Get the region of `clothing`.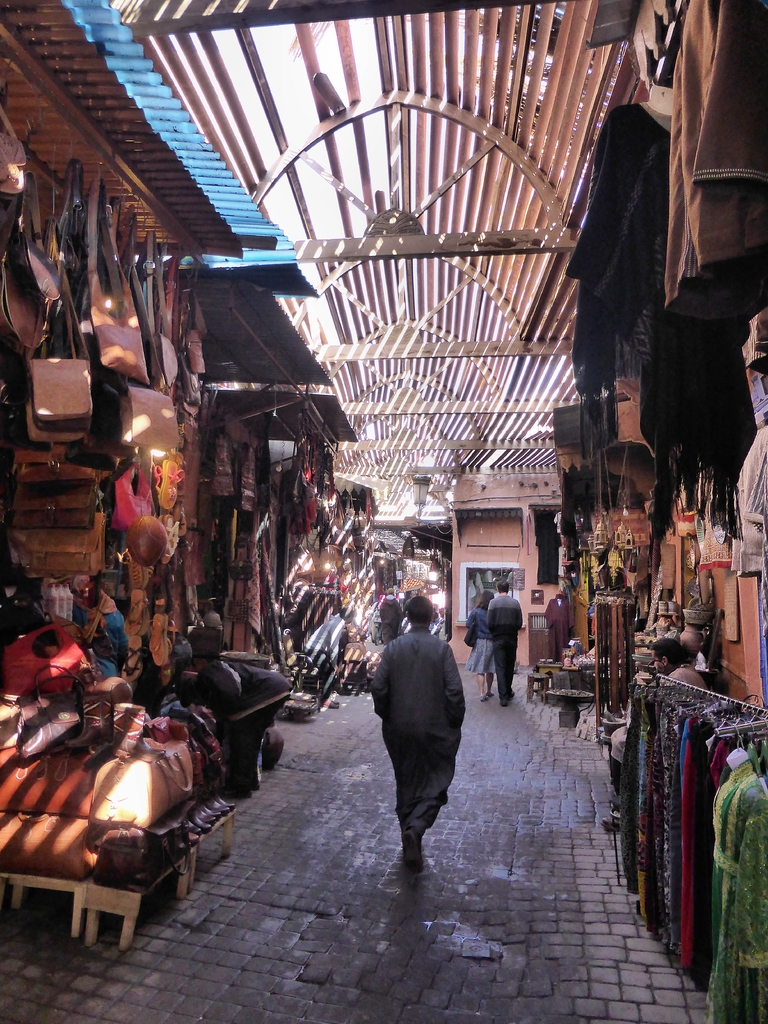
{"left": 464, "top": 607, "right": 495, "bottom": 676}.
